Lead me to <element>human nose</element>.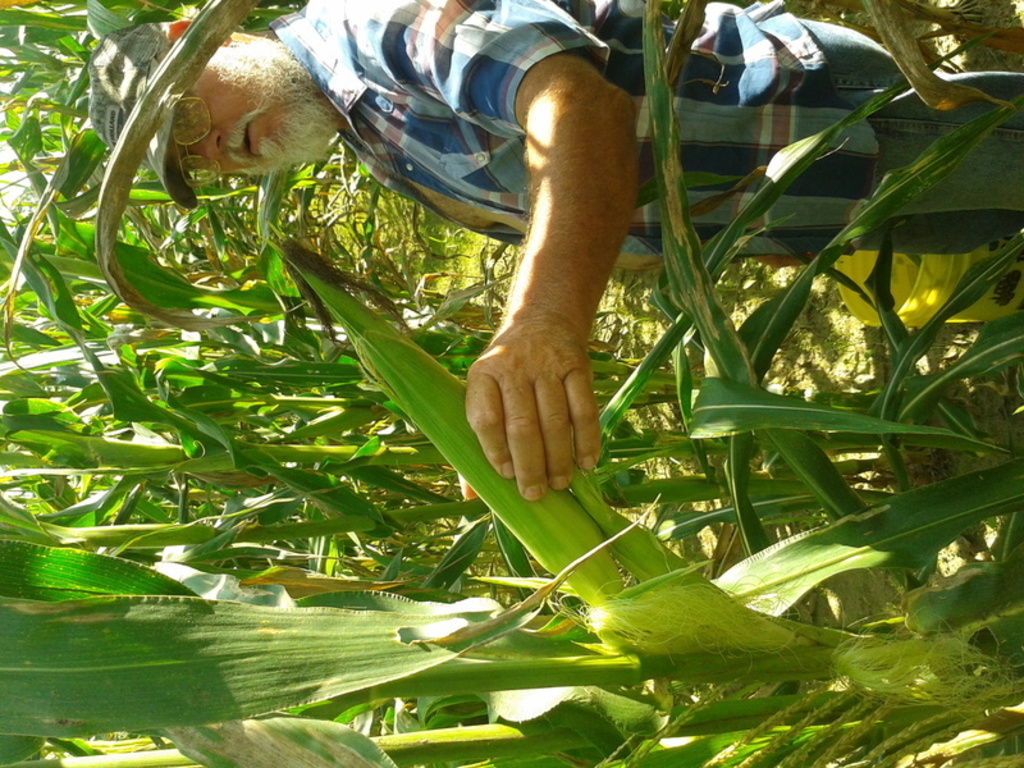
Lead to (left=187, top=128, right=223, bottom=165).
